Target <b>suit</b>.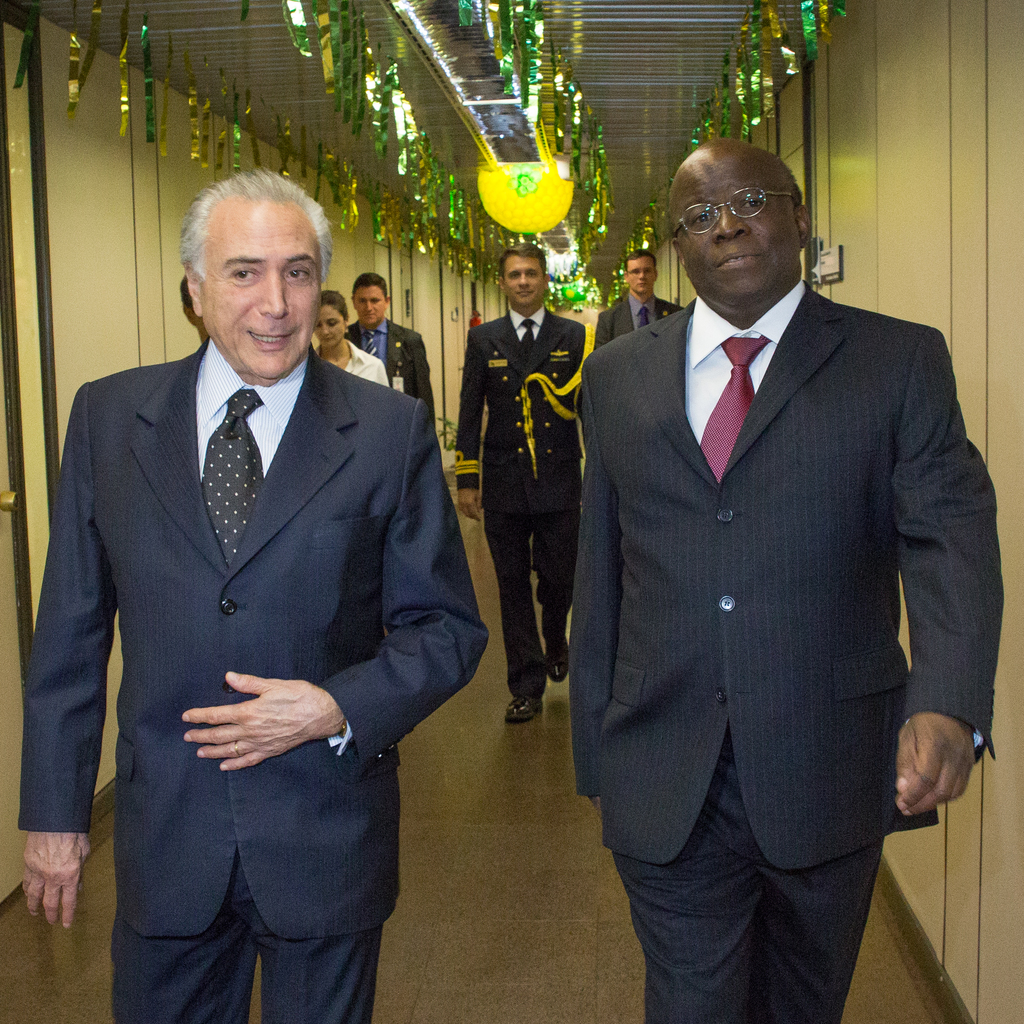
Target region: x1=16 y1=333 x2=493 y2=1023.
